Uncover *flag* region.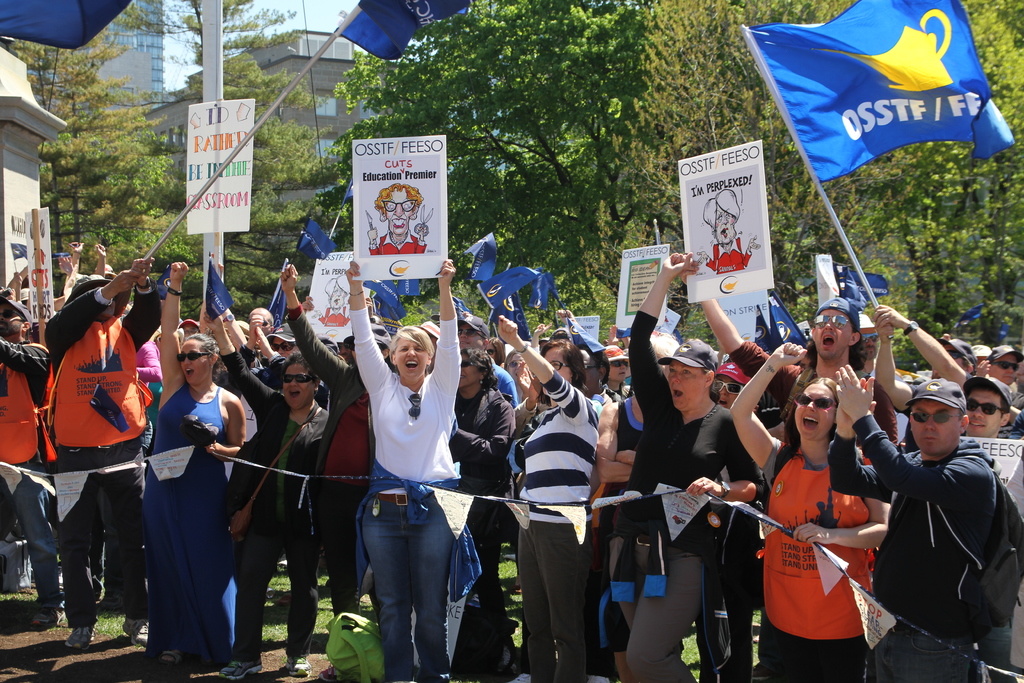
Uncovered: (756, 304, 785, 355).
